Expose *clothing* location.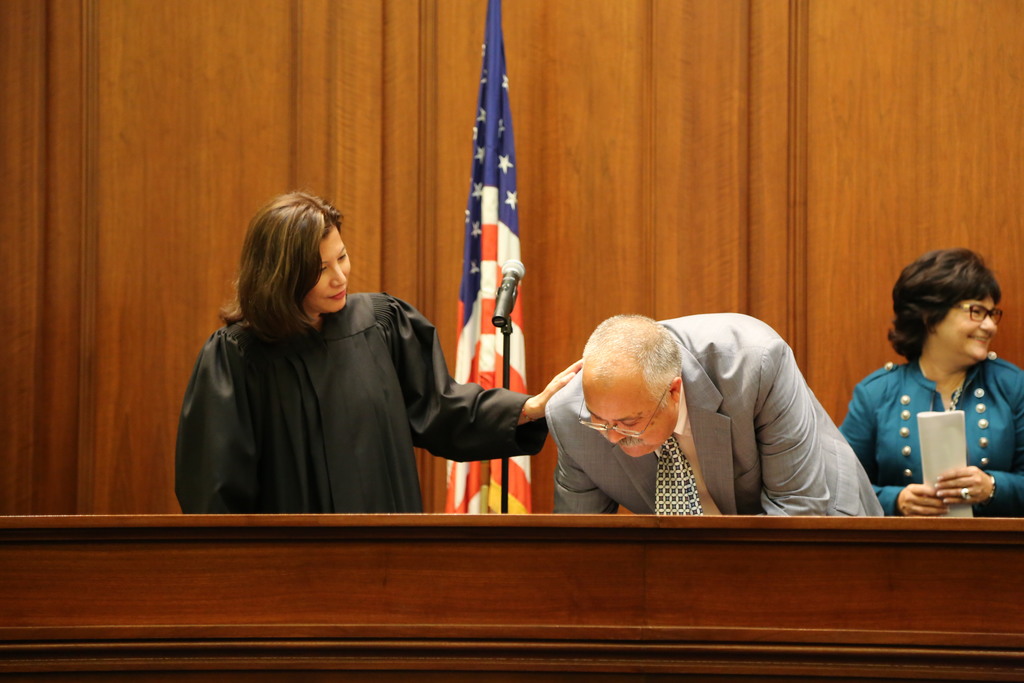
Exposed at box=[540, 311, 874, 514].
